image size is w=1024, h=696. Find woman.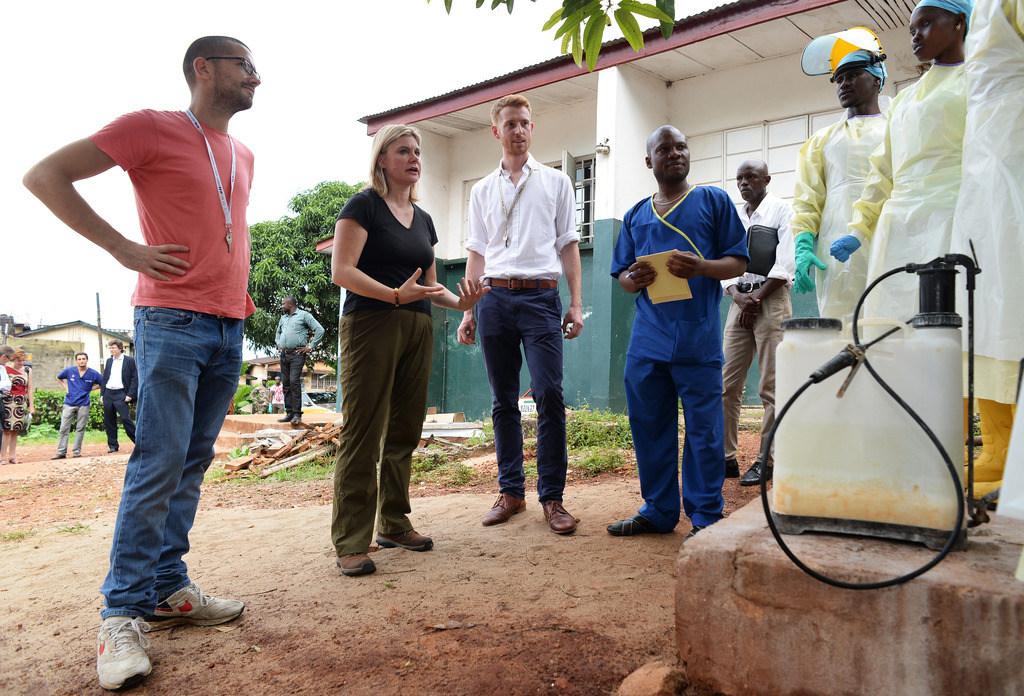
box(826, 0, 968, 489).
